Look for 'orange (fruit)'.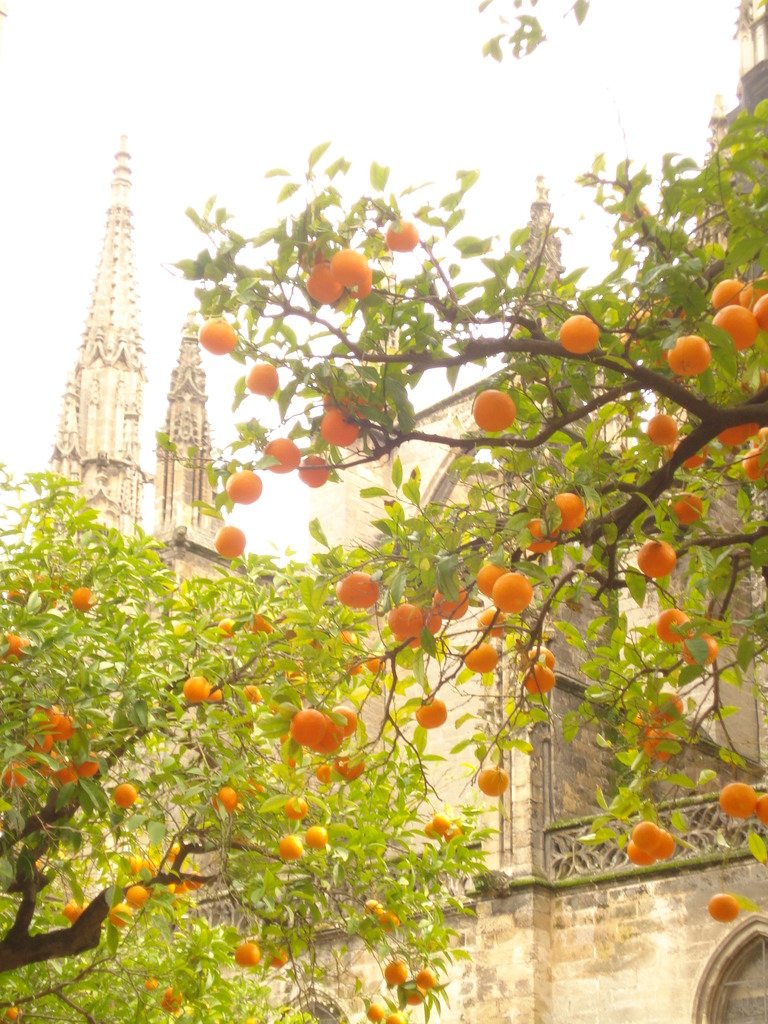
Found: bbox=(709, 278, 741, 304).
